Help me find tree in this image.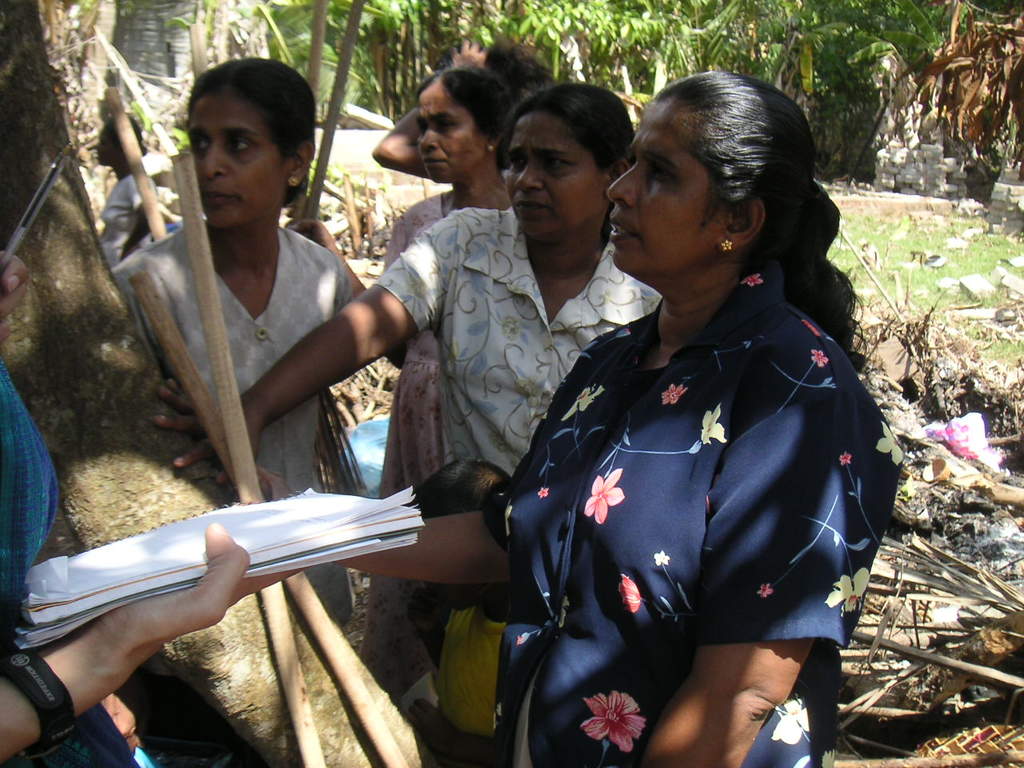
Found it: bbox(0, 4, 814, 767).
